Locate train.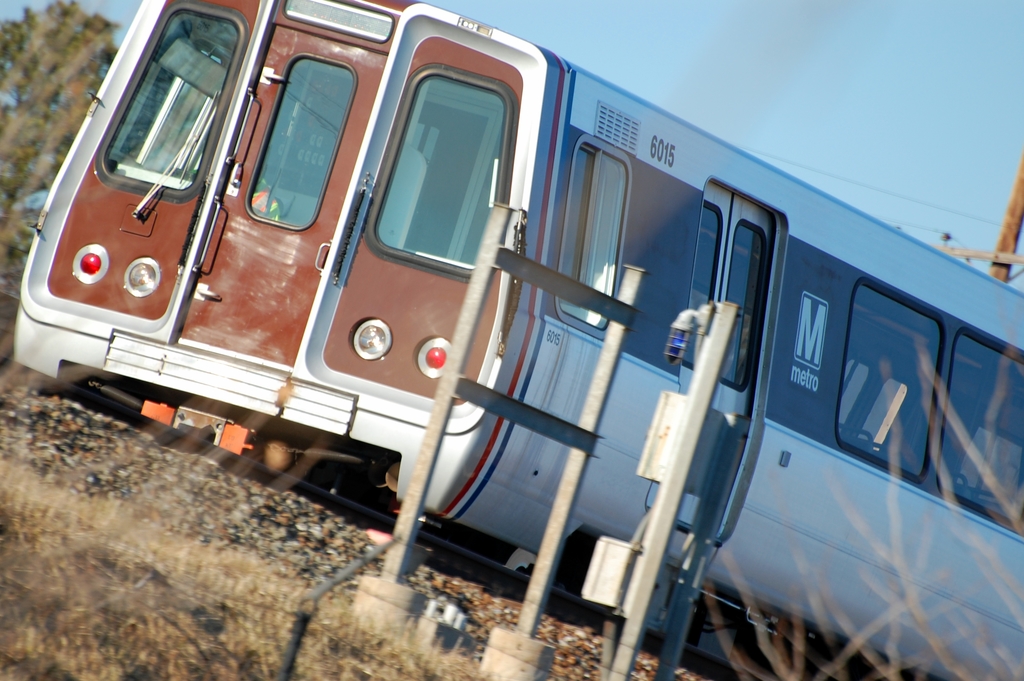
Bounding box: x1=13 y1=0 x2=1021 y2=680.
